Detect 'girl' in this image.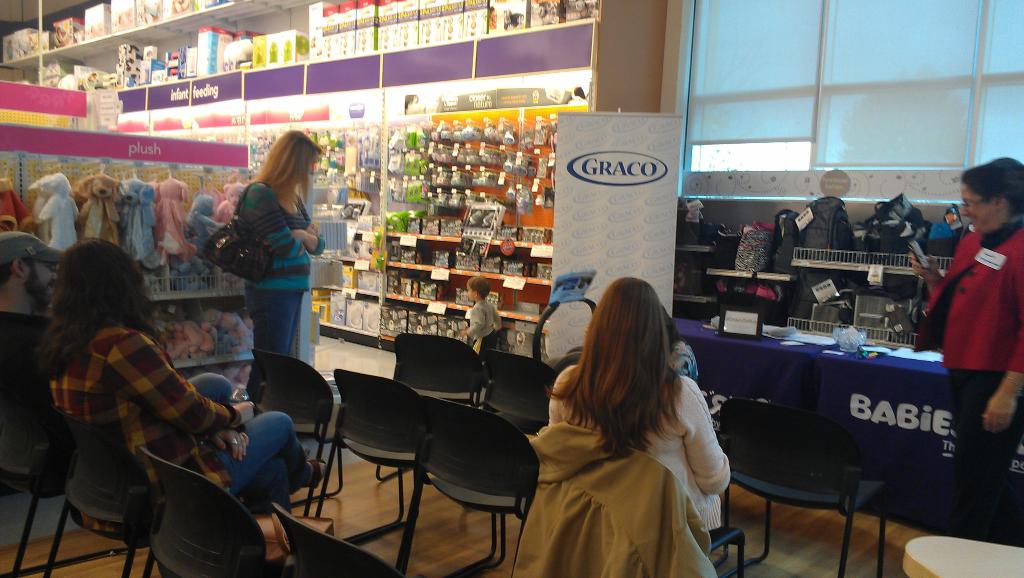
Detection: (left=35, top=239, right=329, bottom=515).
